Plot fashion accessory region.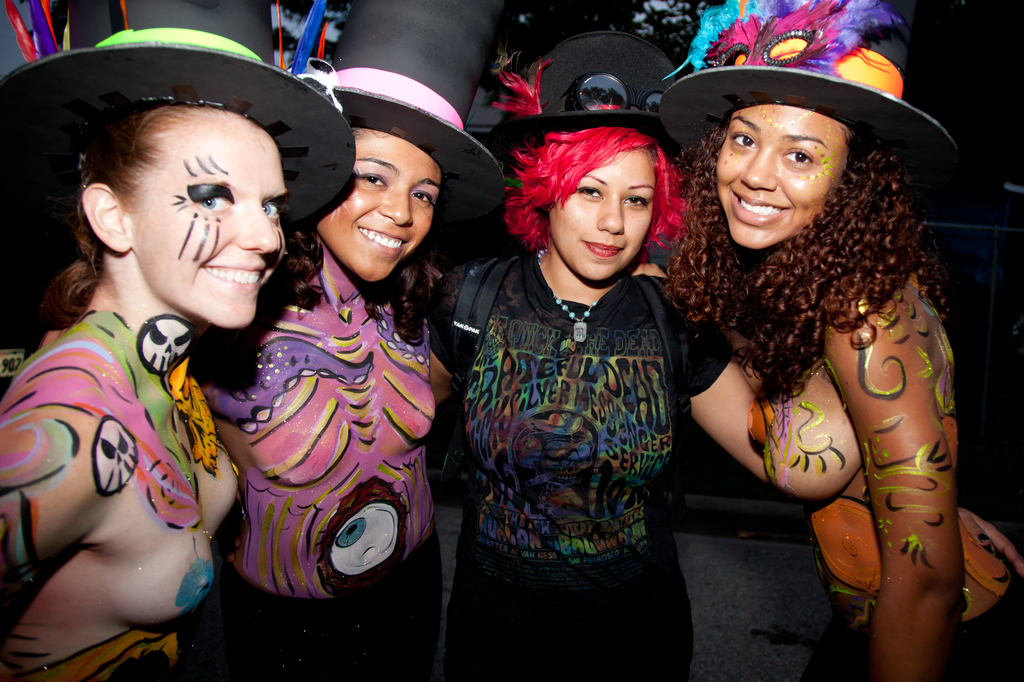
Plotted at [x1=651, y1=0, x2=958, y2=203].
